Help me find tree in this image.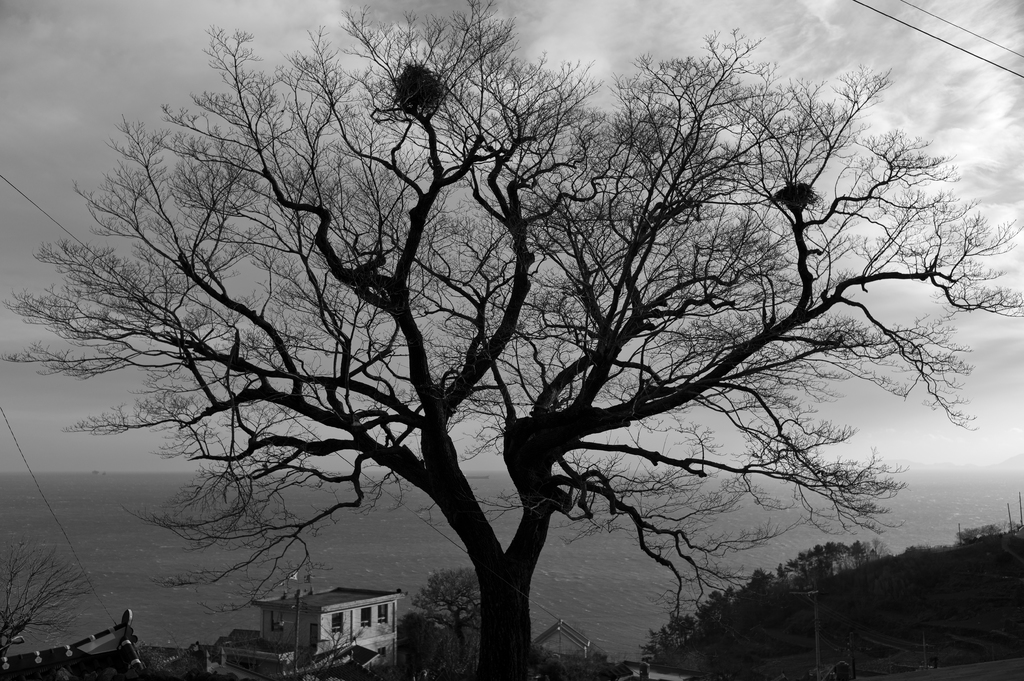
Found it: x1=32 y1=9 x2=974 y2=680.
